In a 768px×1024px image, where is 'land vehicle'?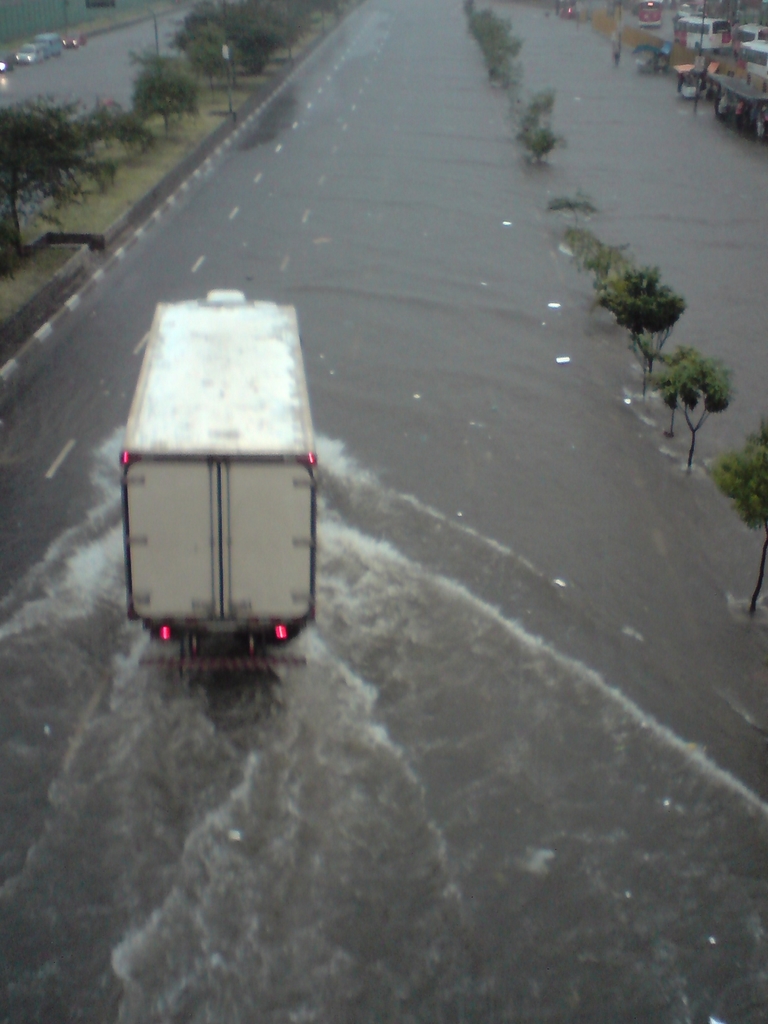
crop(63, 32, 88, 46).
